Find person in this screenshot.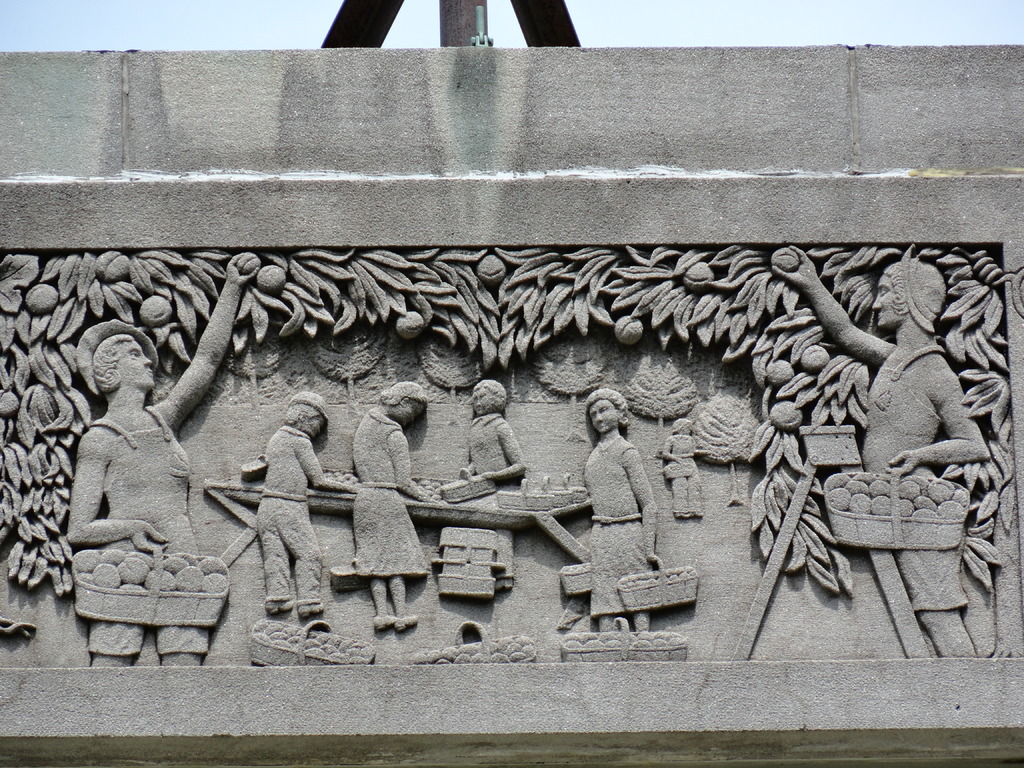
The bounding box for person is region(328, 376, 444, 632).
